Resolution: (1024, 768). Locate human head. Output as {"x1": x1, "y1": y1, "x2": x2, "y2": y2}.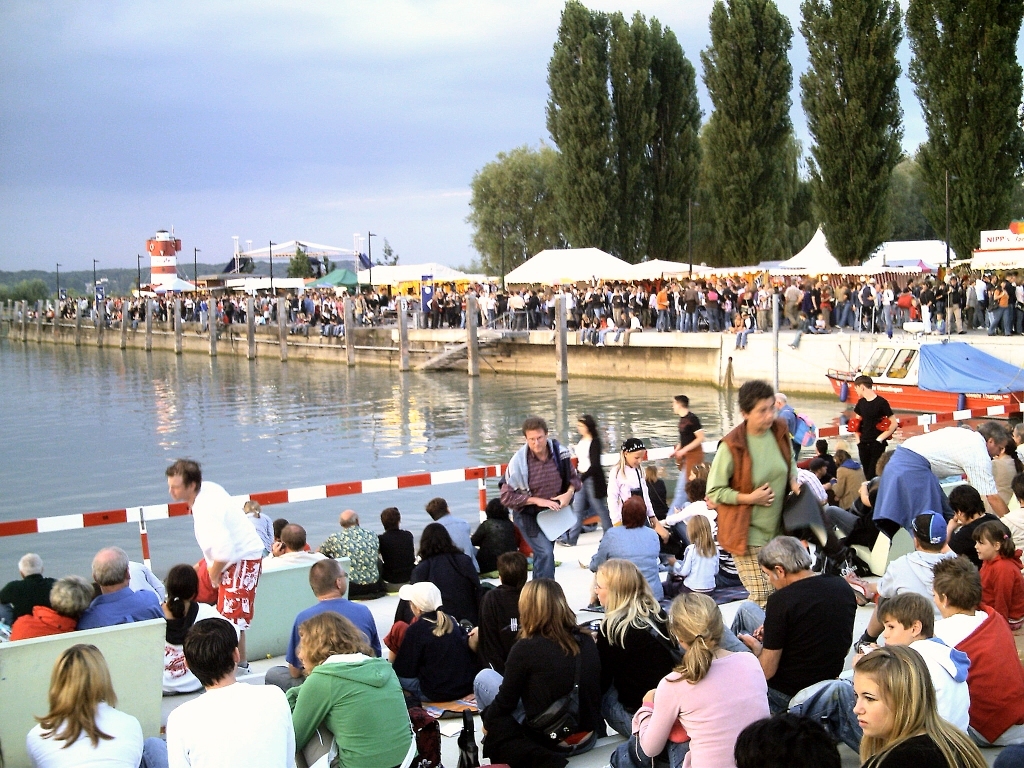
{"x1": 20, "y1": 551, "x2": 46, "y2": 581}.
